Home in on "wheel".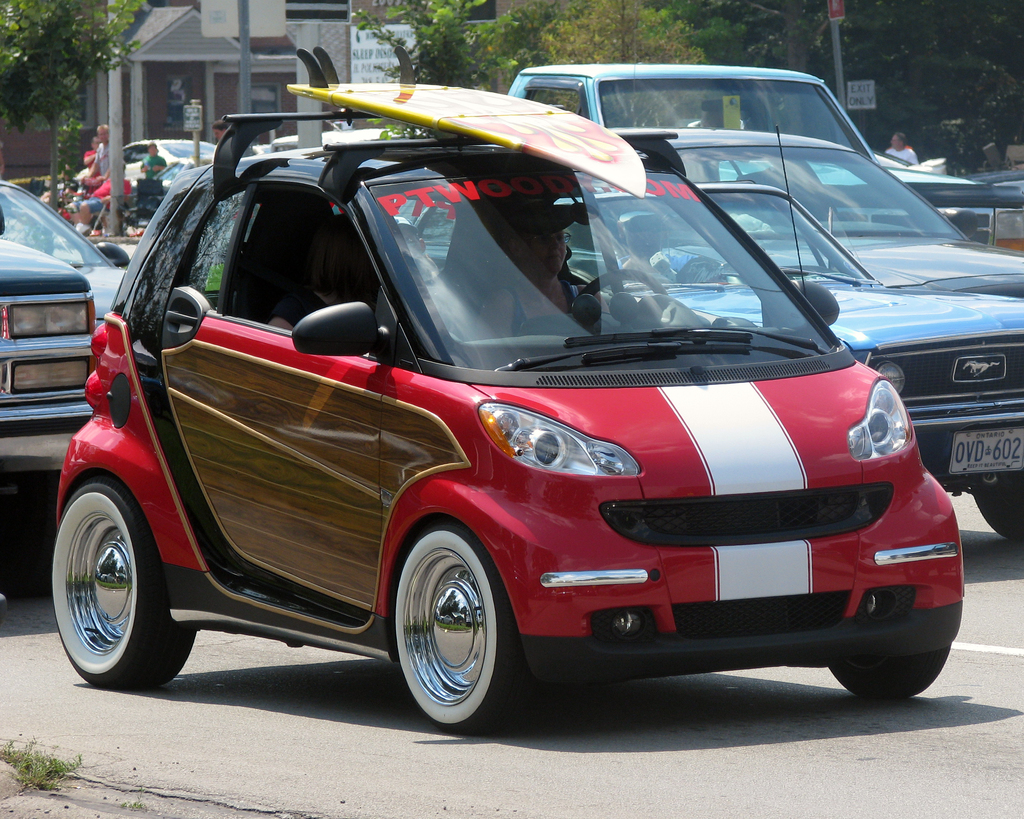
Homed in at box(967, 482, 1023, 541).
